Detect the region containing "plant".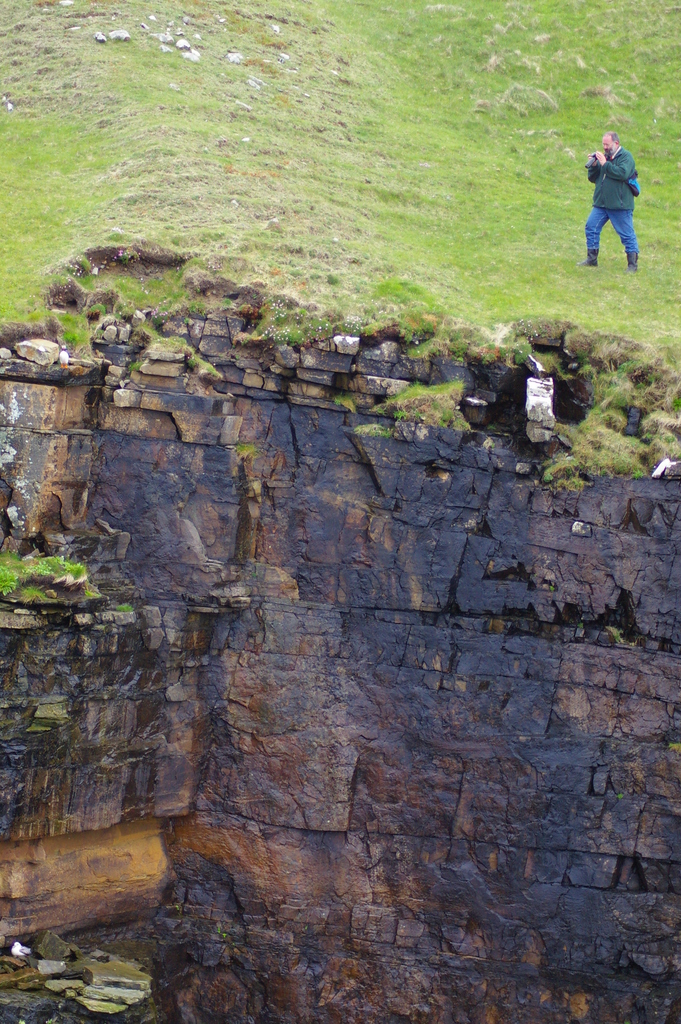
[0, 549, 100, 609].
